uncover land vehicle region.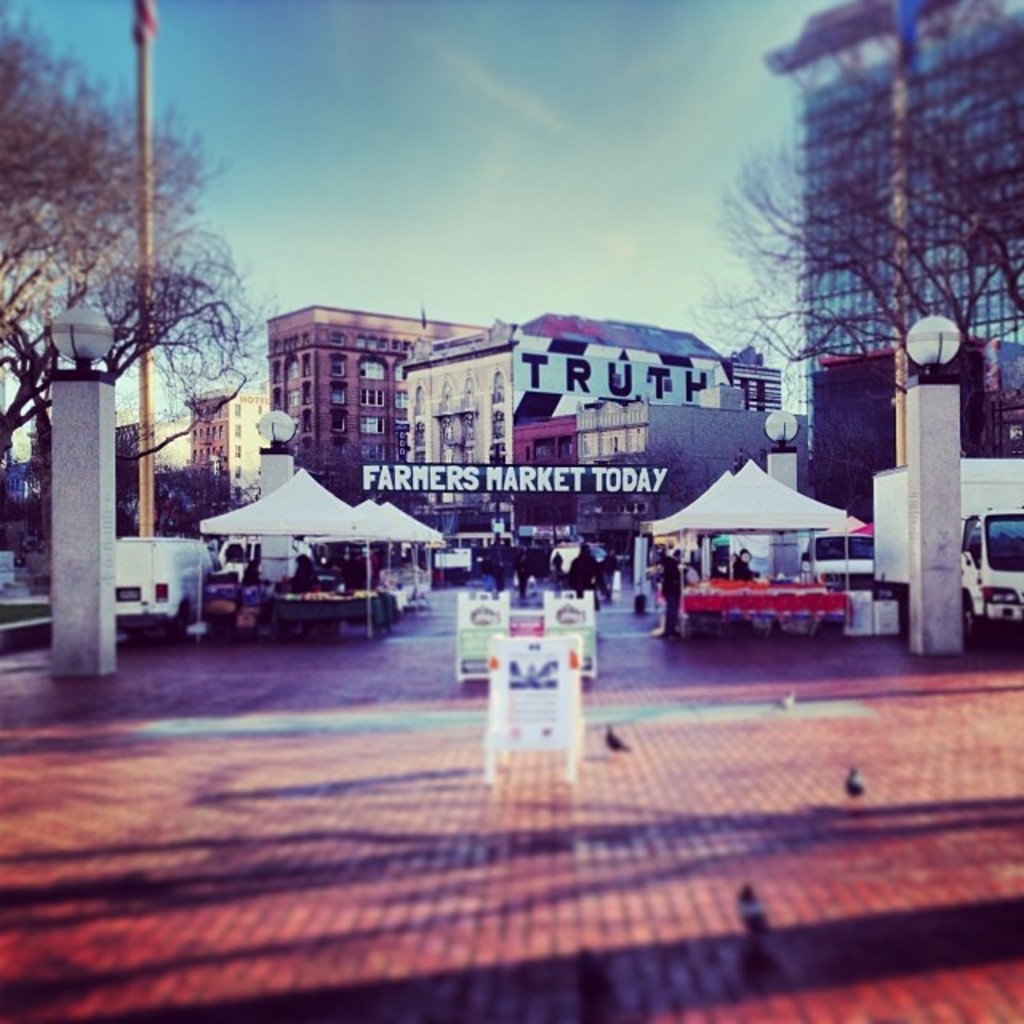
Uncovered: 869/451/1022/643.
